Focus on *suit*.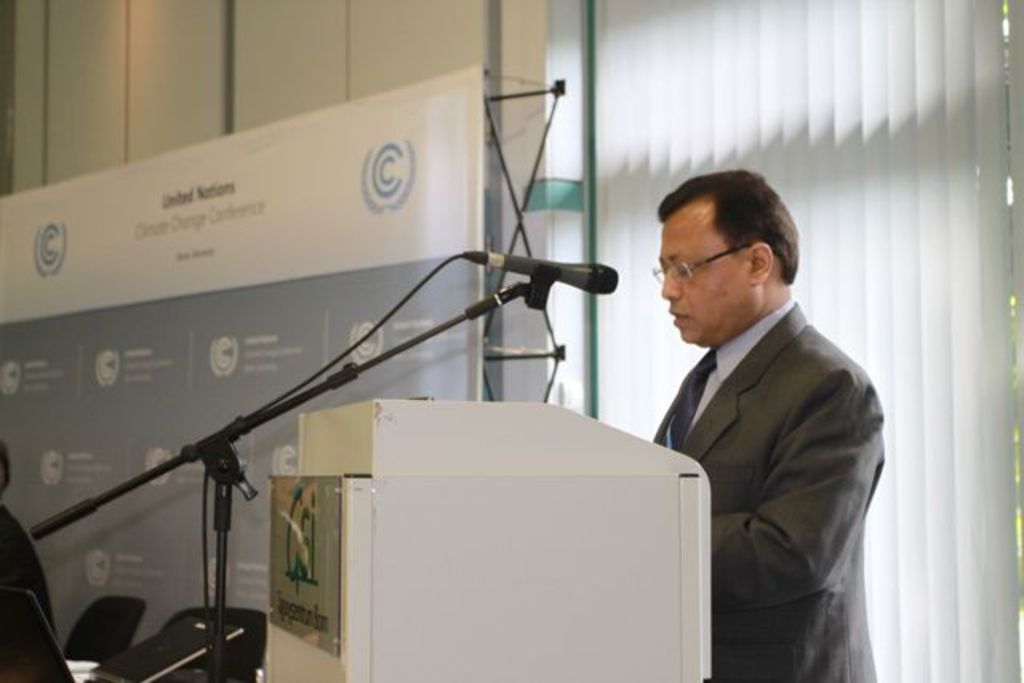
Focused at [left=606, top=238, right=902, bottom=656].
